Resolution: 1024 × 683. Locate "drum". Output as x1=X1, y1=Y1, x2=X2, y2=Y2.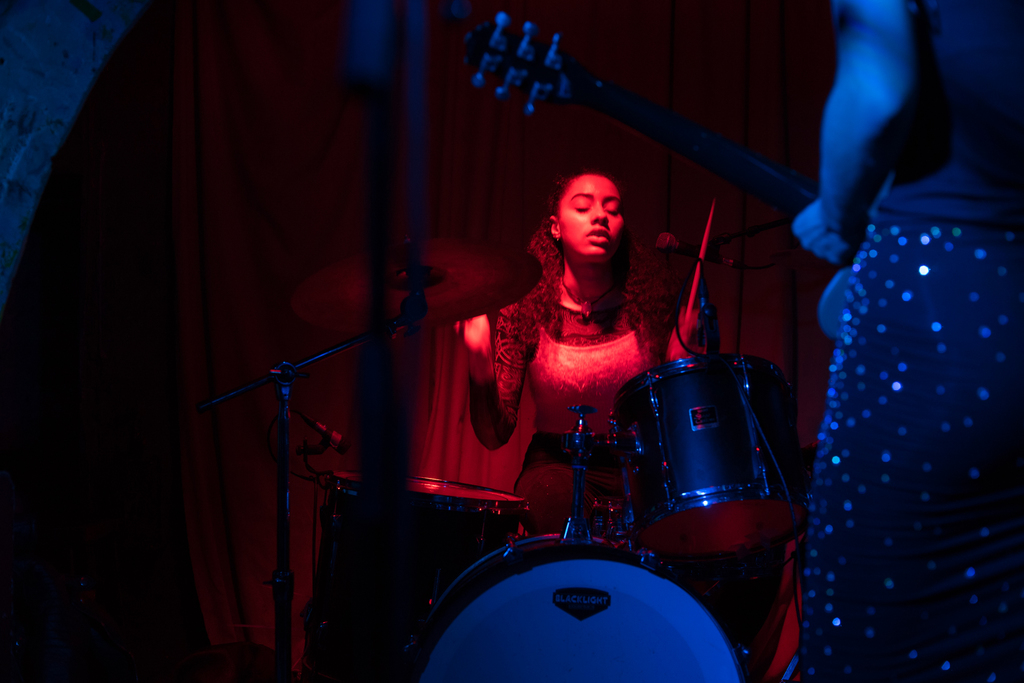
x1=415, y1=531, x2=747, y2=682.
